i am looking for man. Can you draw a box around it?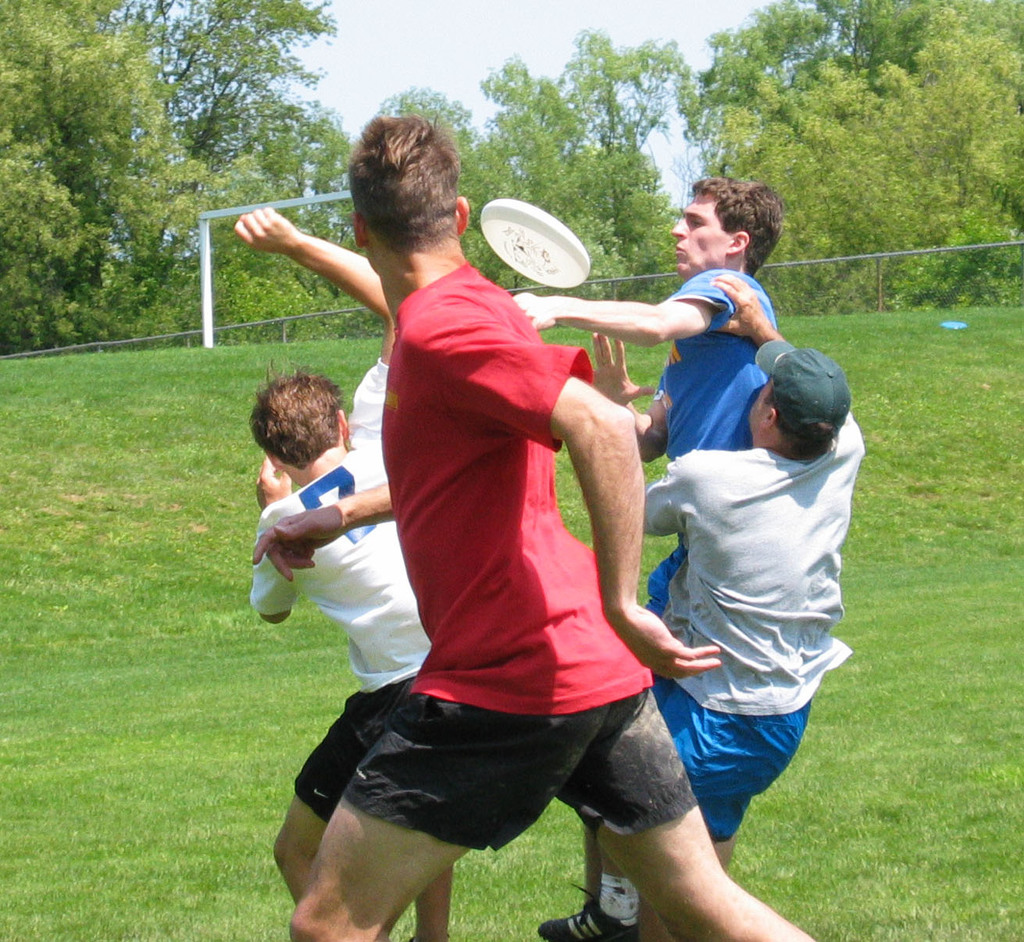
Sure, the bounding box is 243 209 455 941.
